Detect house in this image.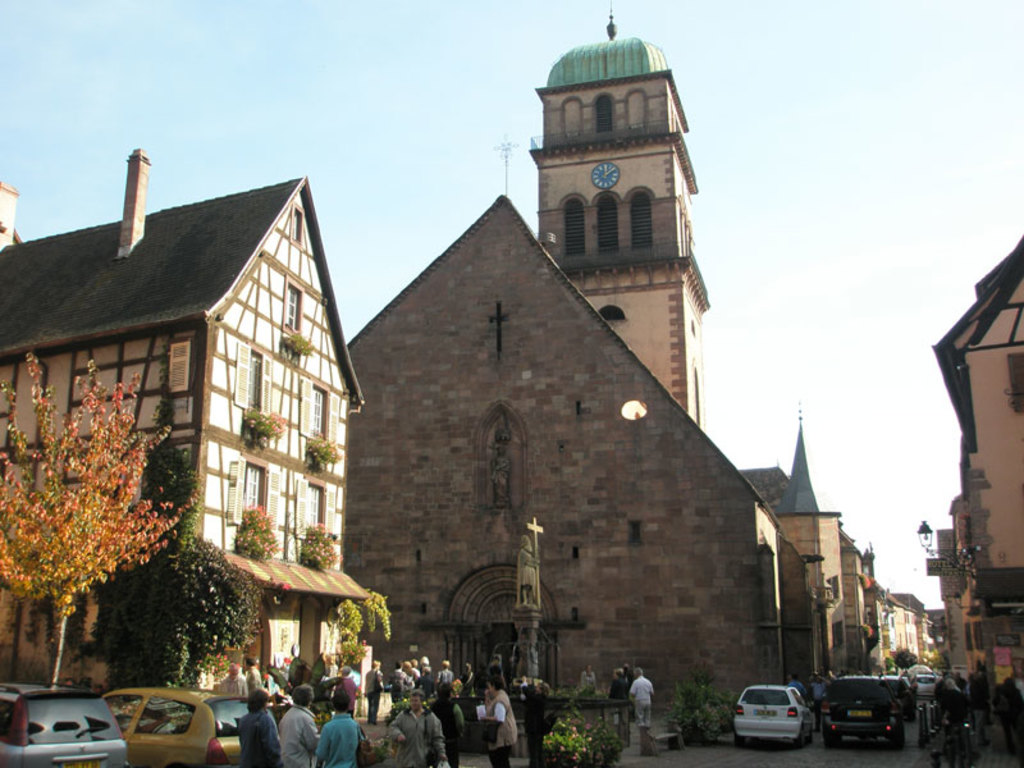
Detection: [873,586,927,680].
